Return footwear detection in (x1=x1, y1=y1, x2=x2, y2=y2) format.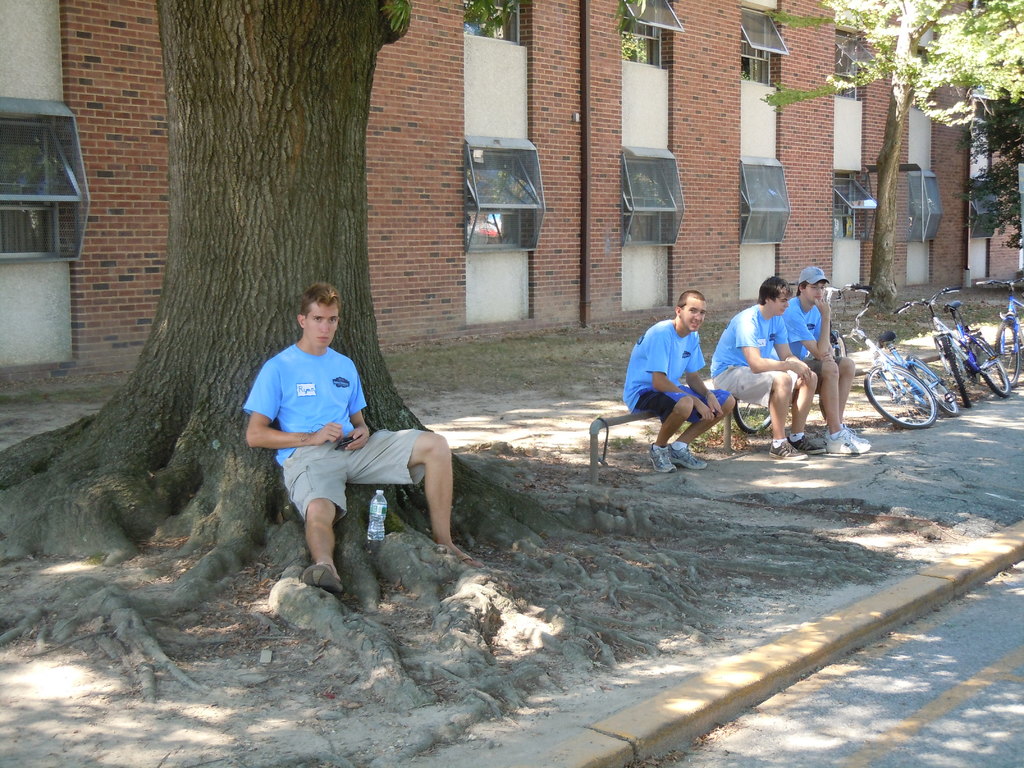
(x1=298, y1=563, x2=347, y2=596).
